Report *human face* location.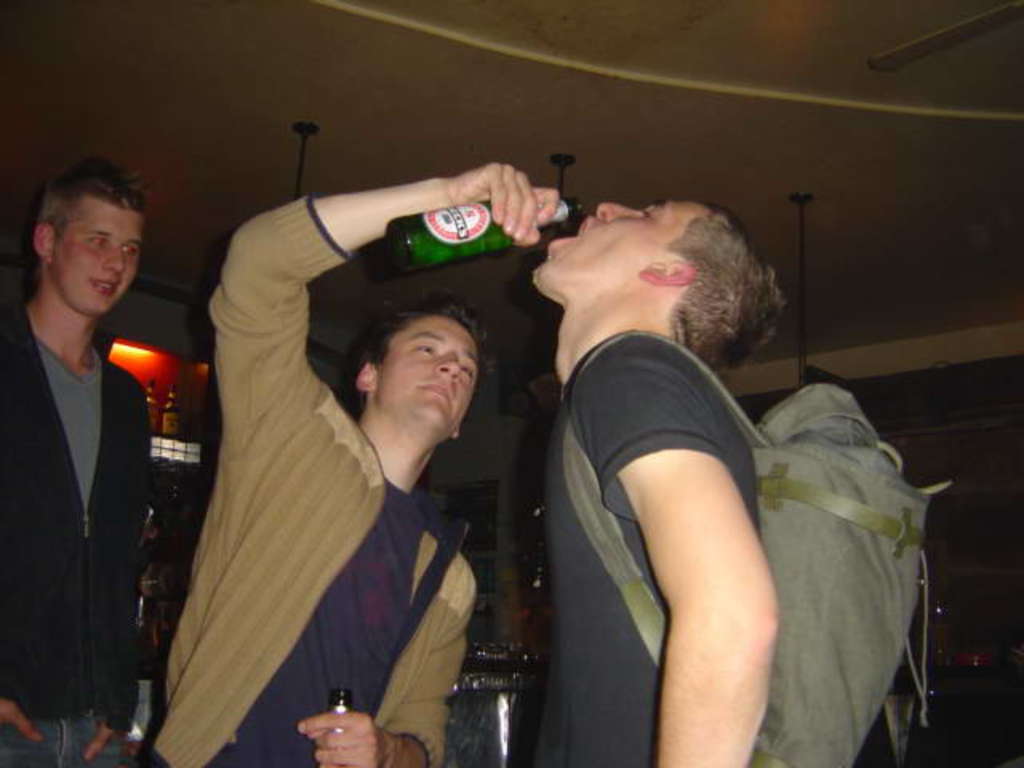
Report: detection(56, 197, 139, 315).
